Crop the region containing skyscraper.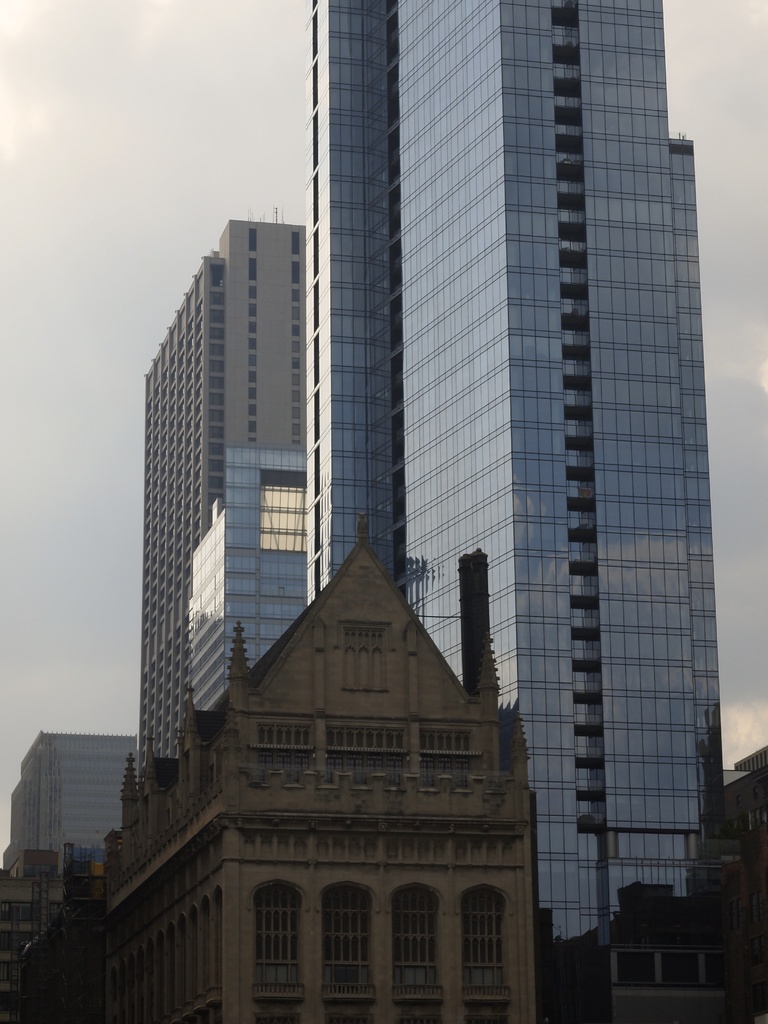
Crop region: x1=134, y1=222, x2=315, y2=781.
